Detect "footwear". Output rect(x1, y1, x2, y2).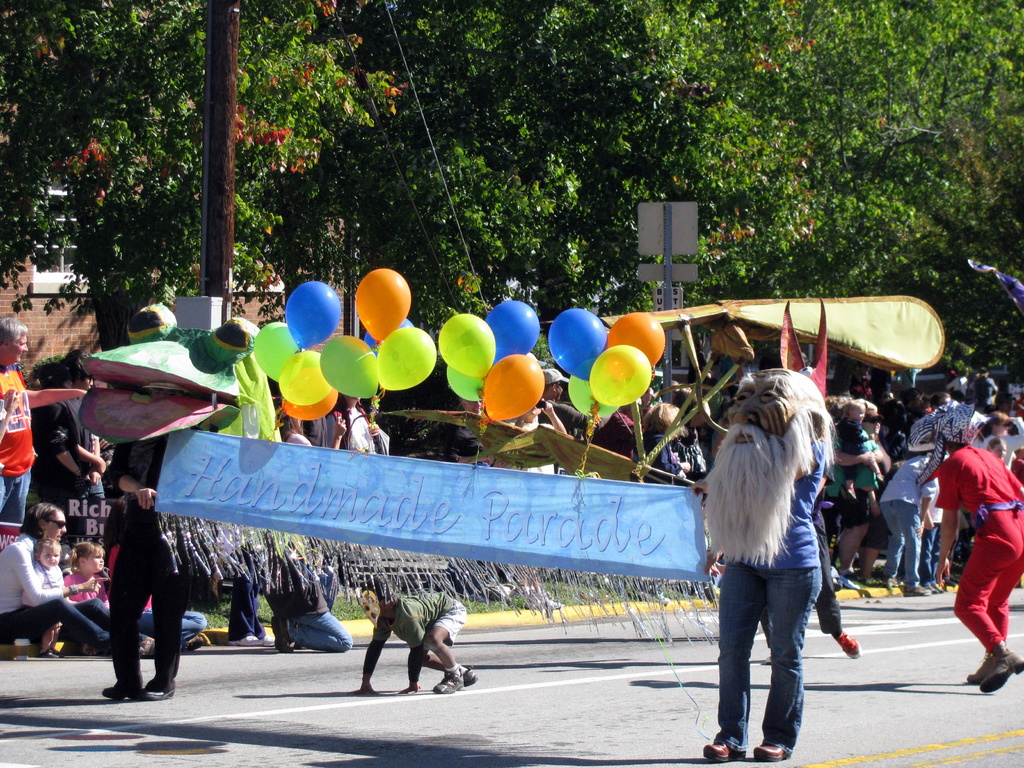
rect(138, 685, 181, 701).
